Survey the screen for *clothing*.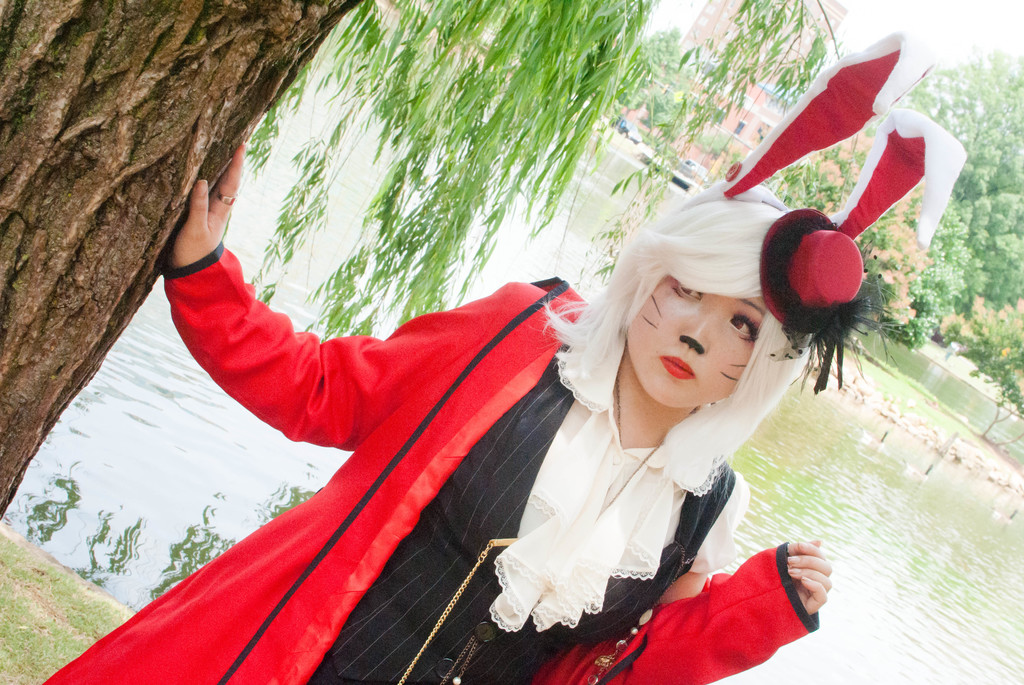
Survey found: 42/280/817/684.
